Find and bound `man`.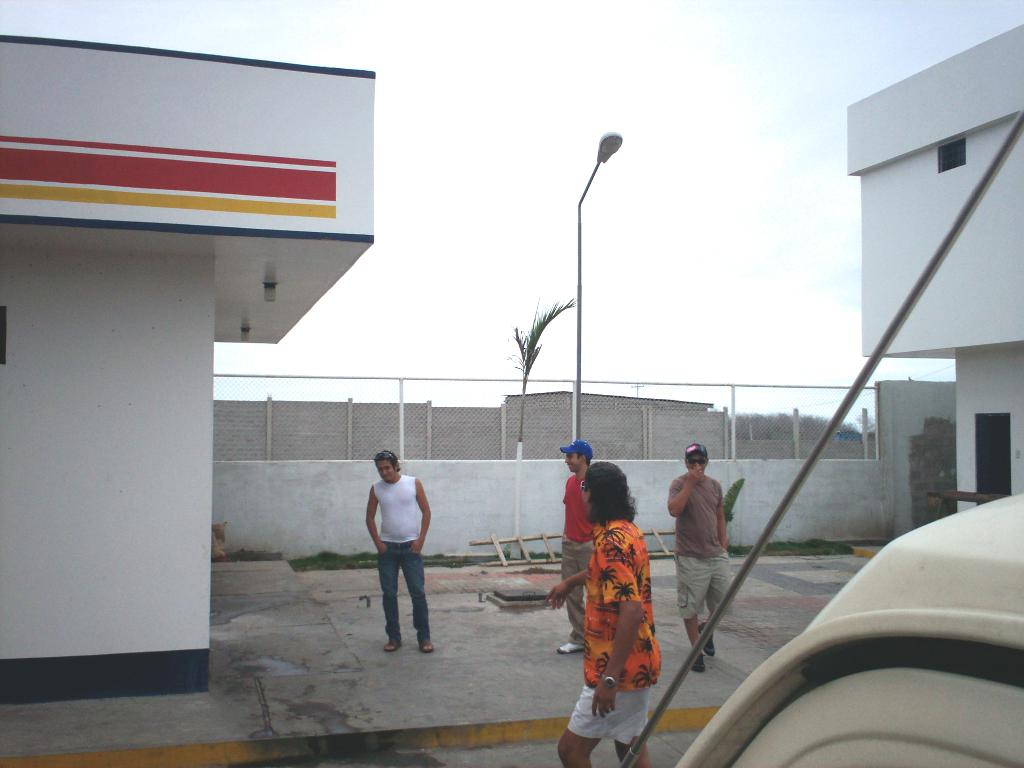
Bound: (x1=558, y1=436, x2=592, y2=655).
